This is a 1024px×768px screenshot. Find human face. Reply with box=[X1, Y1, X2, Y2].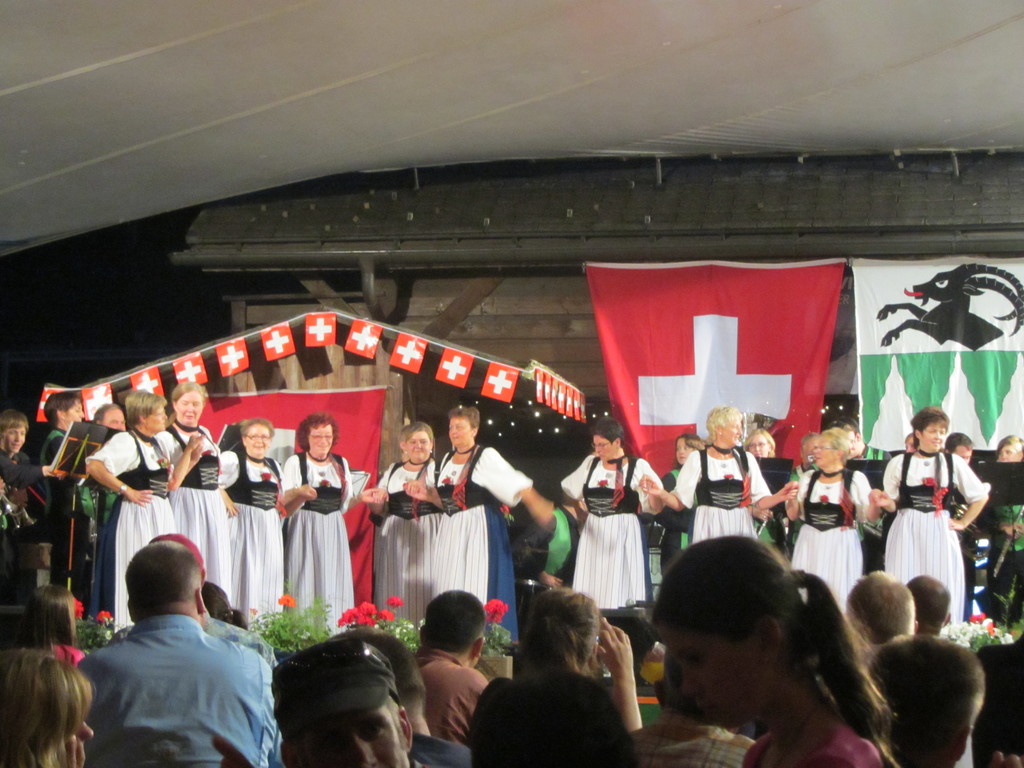
box=[718, 415, 745, 447].
